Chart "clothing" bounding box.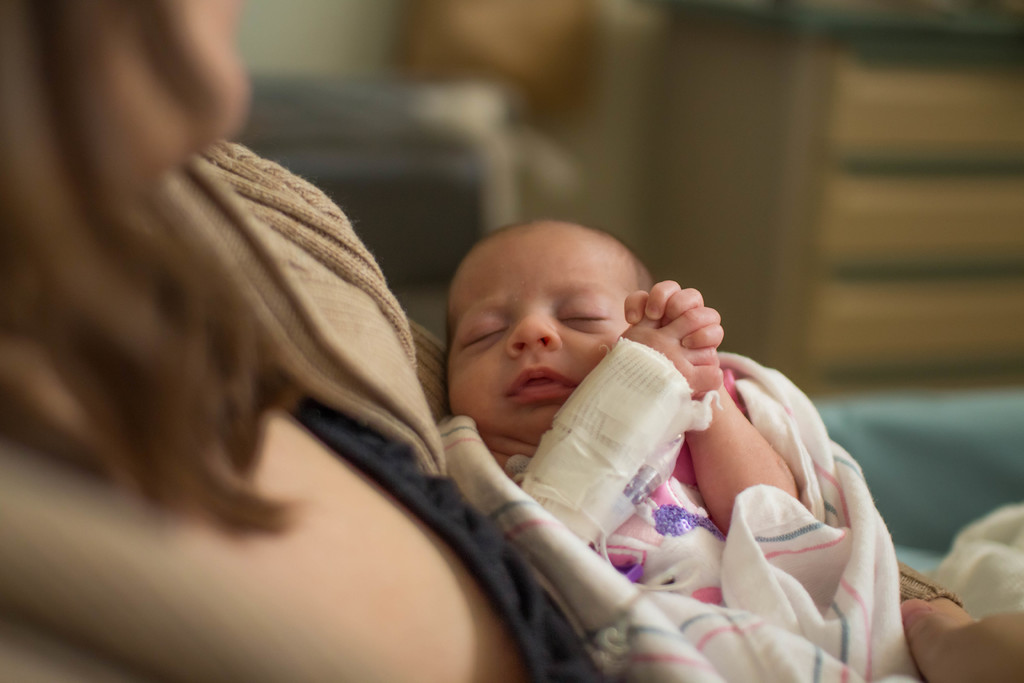
Charted: <bbox>166, 119, 530, 655</bbox>.
